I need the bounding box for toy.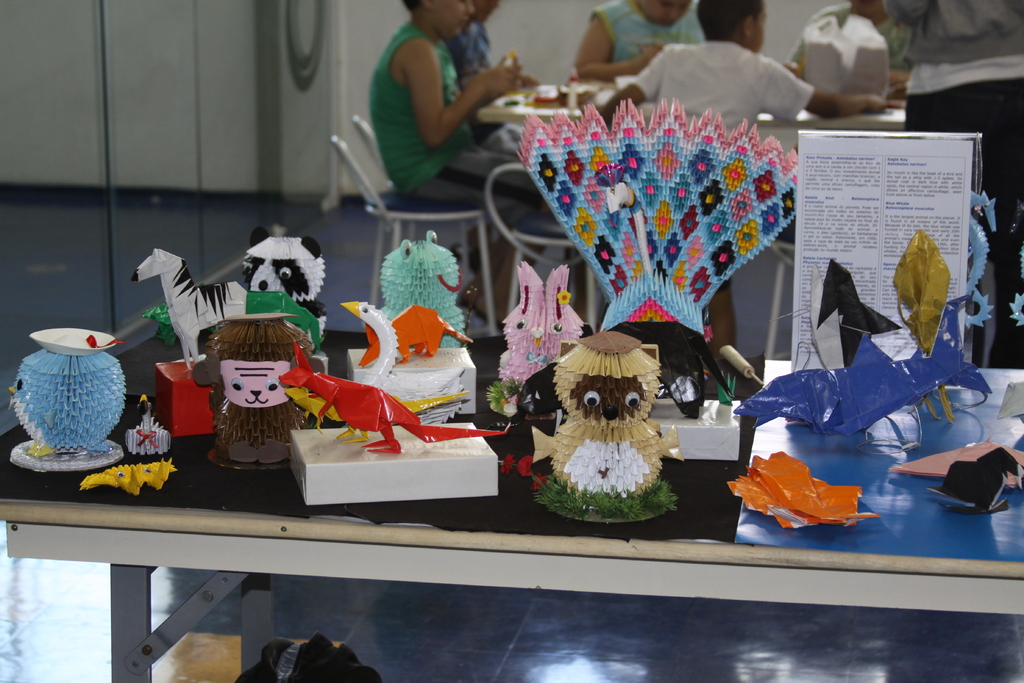
Here it is: x1=125 y1=394 x2=170 y2=456.
